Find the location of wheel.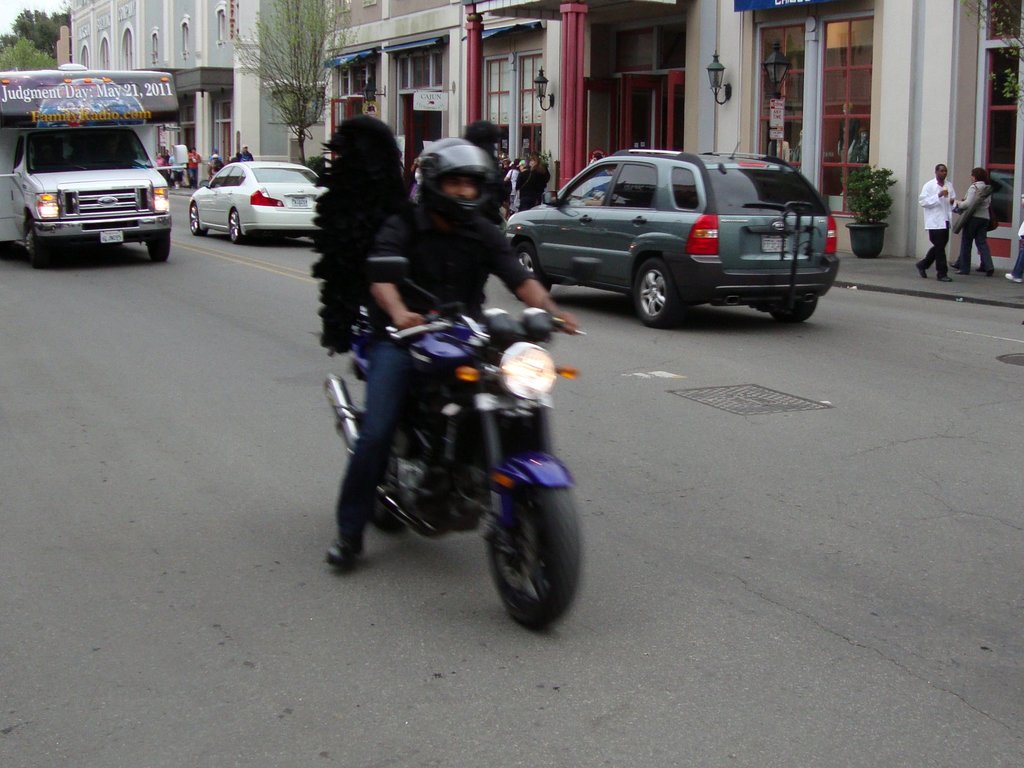
Location: locate(490, 460, 586, 637).
